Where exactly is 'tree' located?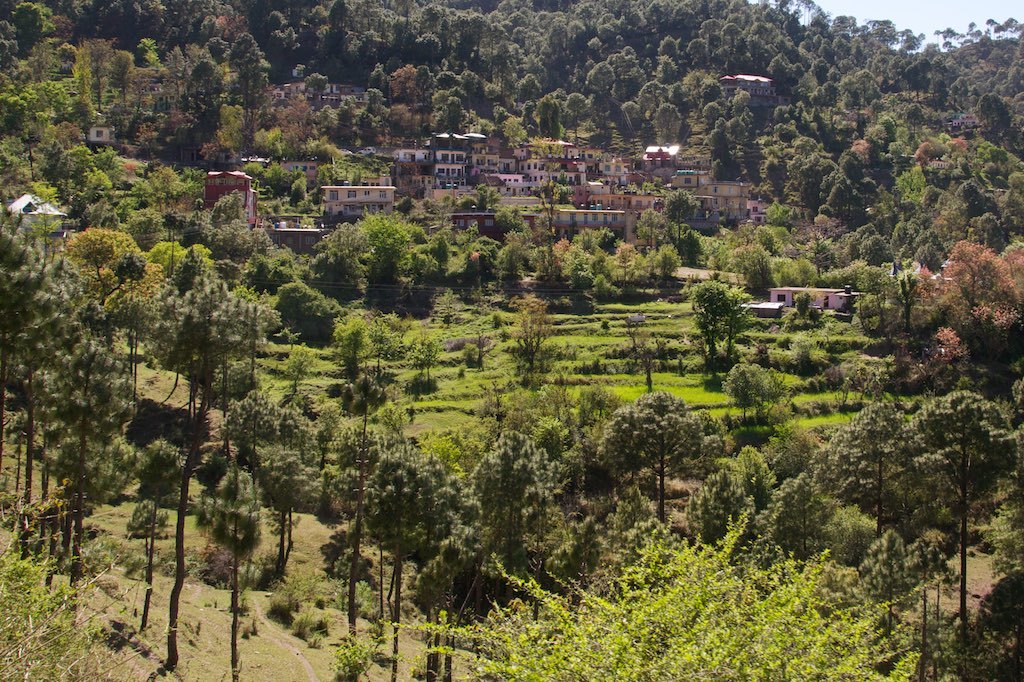
Its bounding box is [209, 188, 249, 225].
